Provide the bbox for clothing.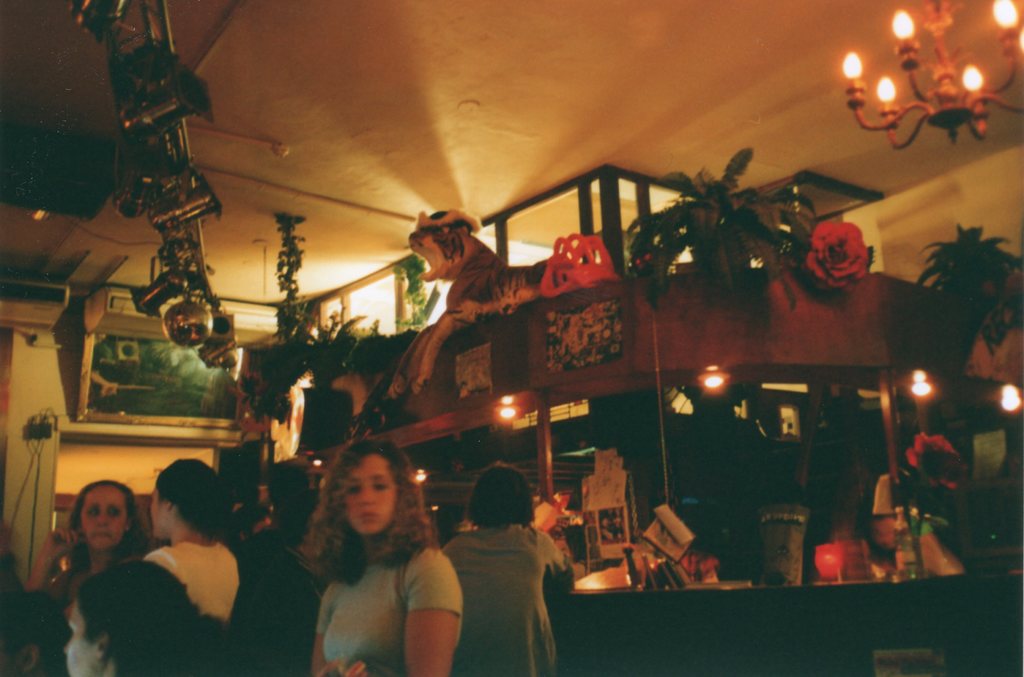
(x1=291, y1=491, x2=463, y2=665).
